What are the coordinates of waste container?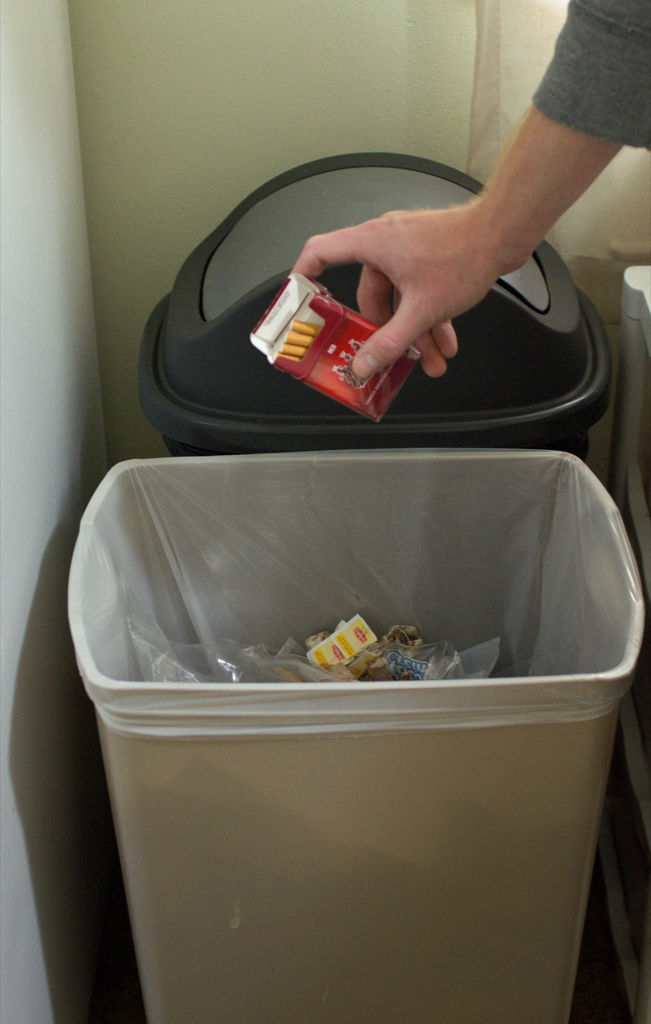
<bbox>133, 146, 638, 463</bbox>.
